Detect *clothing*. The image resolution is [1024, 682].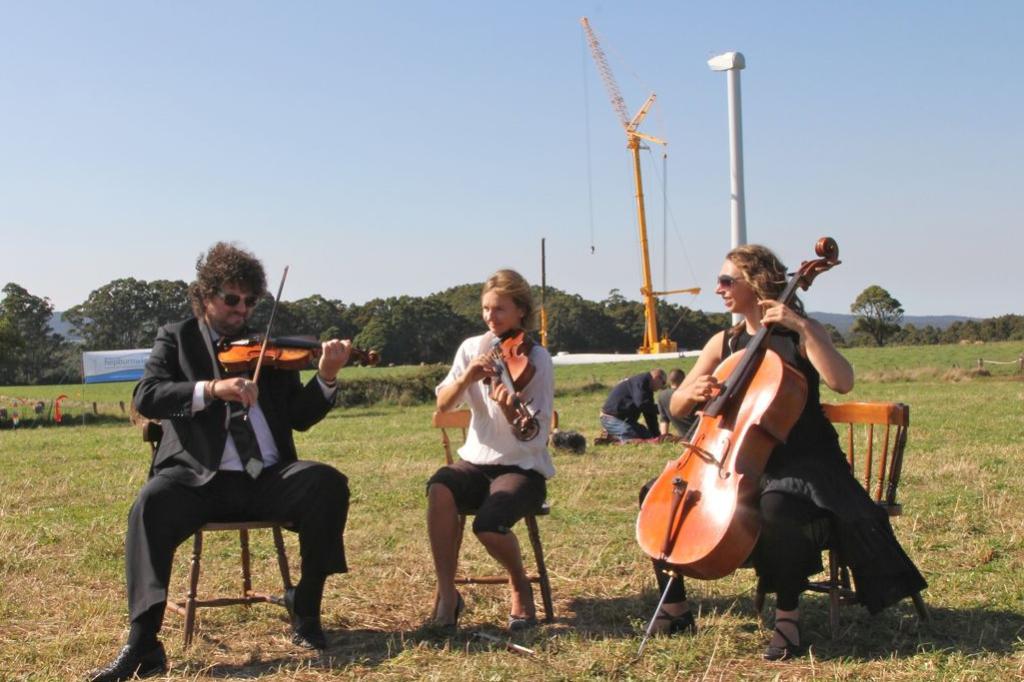
(654,384,676,426).
